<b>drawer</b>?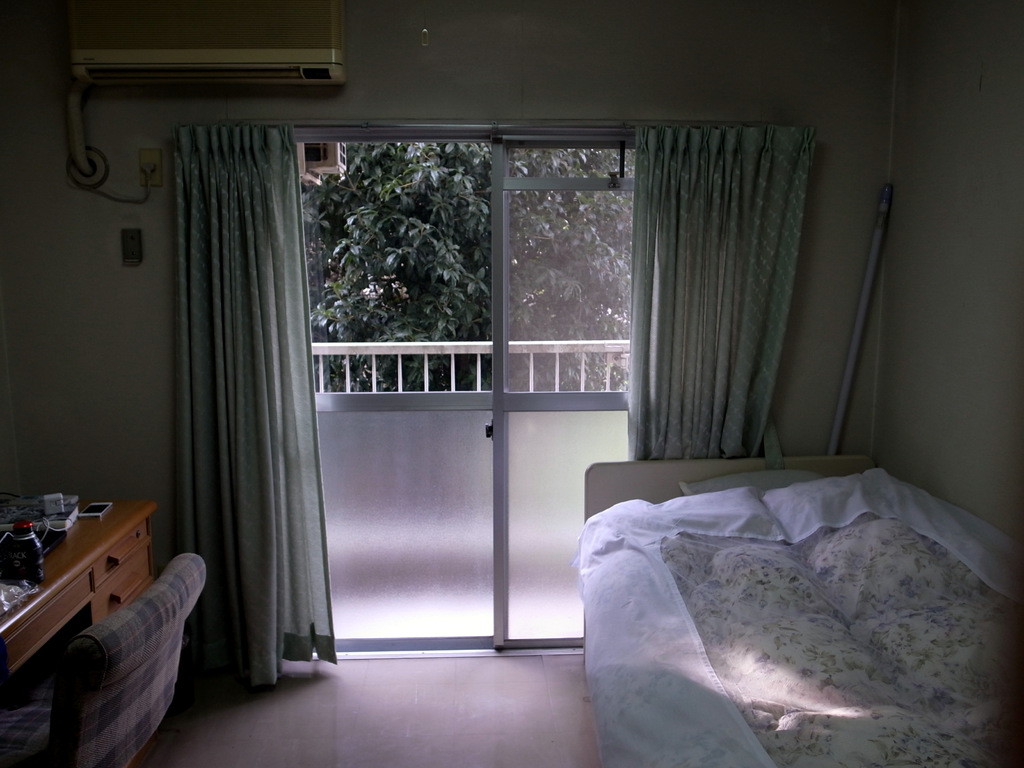
bbox=(92, 523, 147, 589)
